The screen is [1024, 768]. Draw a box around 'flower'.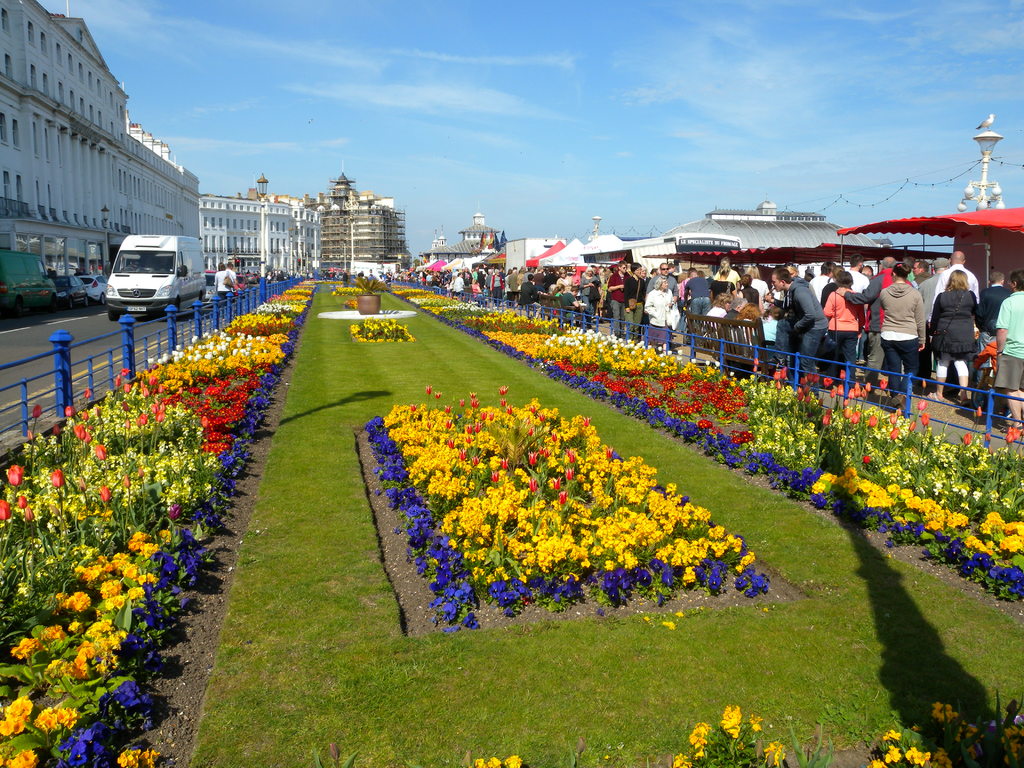
select_region(457, 451, 463, 462).
